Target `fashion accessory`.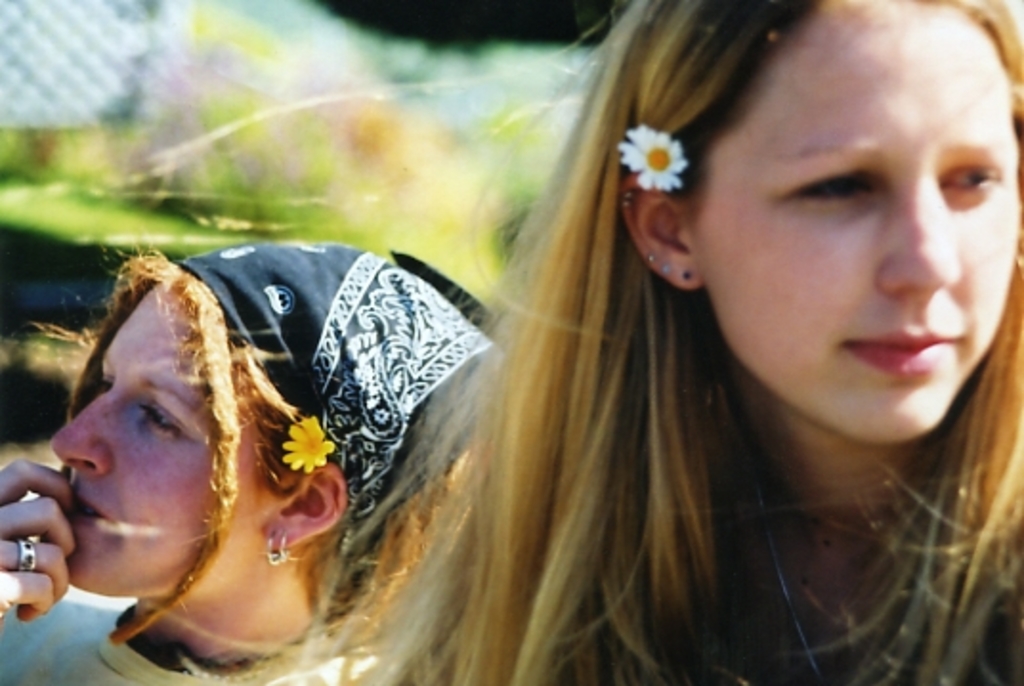
Target region: 623,201,632,216.
